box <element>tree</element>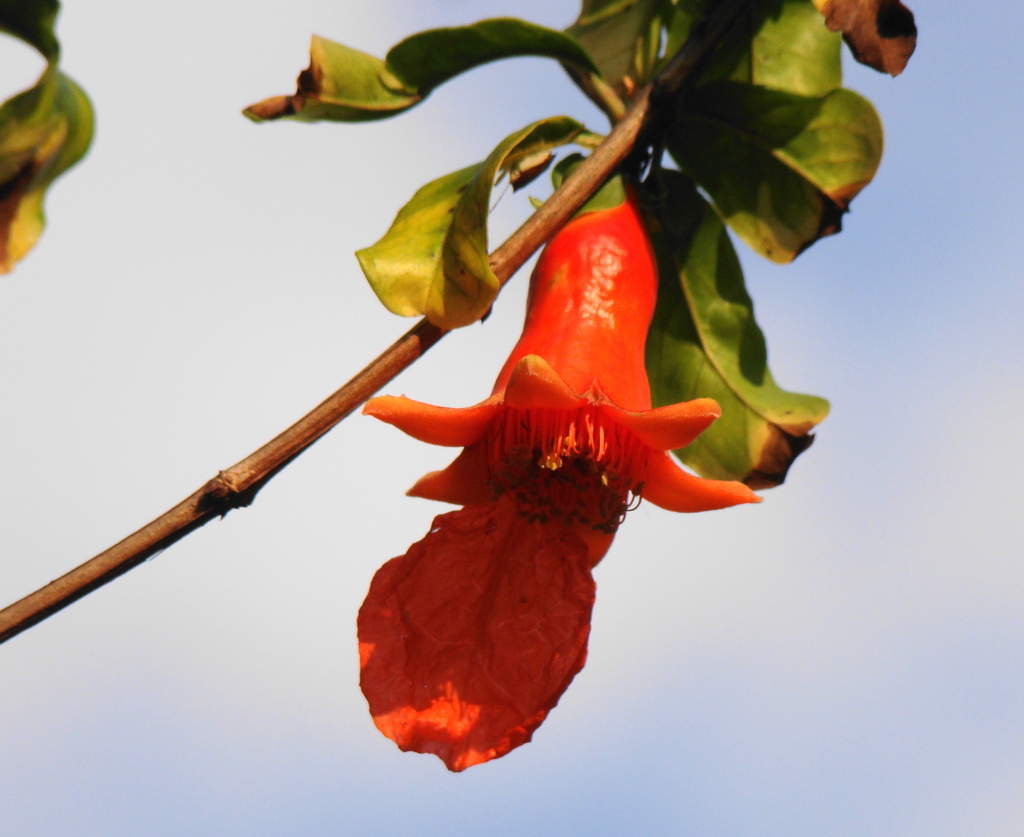
x1=0 y1=0 x2=927 y2=779
